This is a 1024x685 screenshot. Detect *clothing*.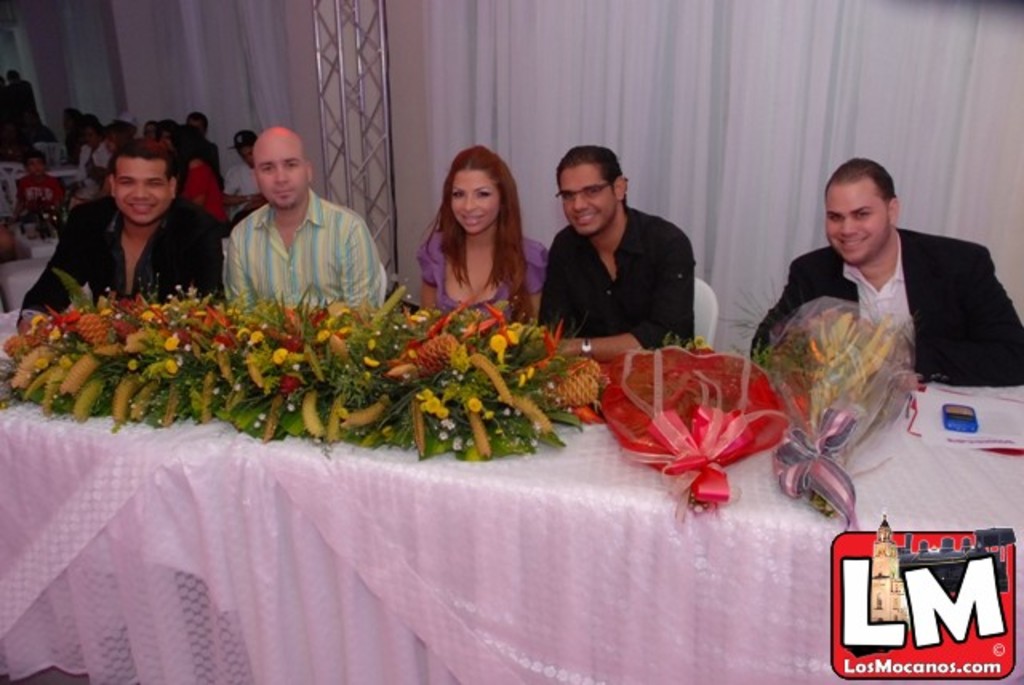
BBox(750, 224, 1022, 394).
